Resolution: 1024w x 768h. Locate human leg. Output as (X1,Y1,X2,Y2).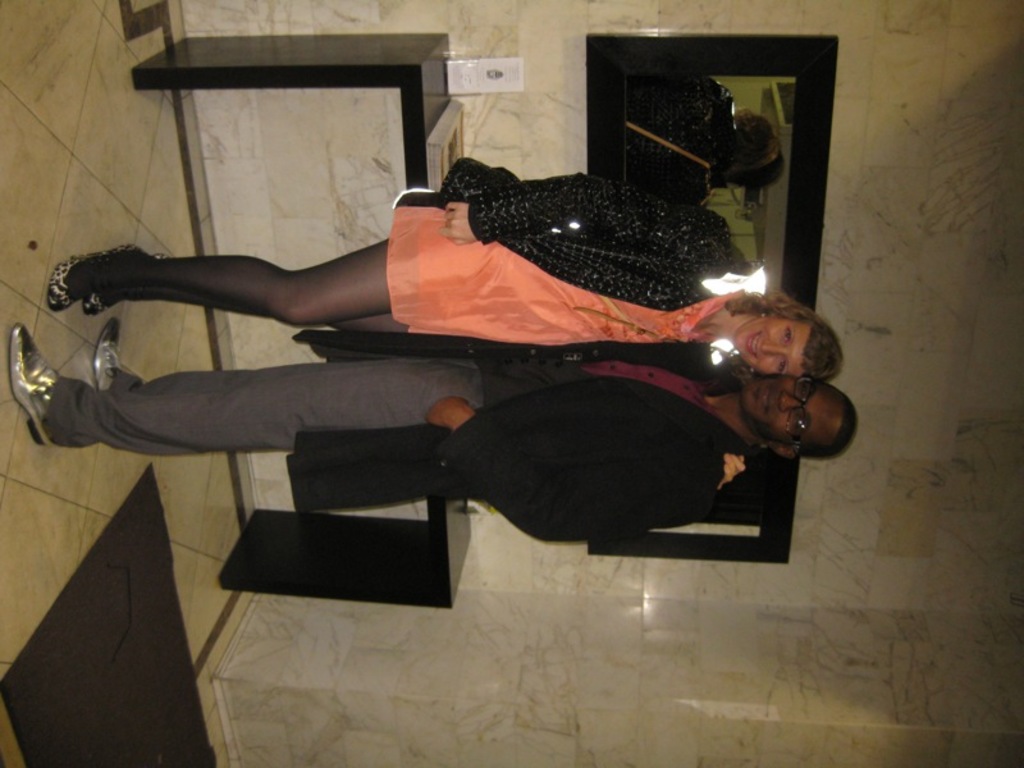
(12,320,476,448).
